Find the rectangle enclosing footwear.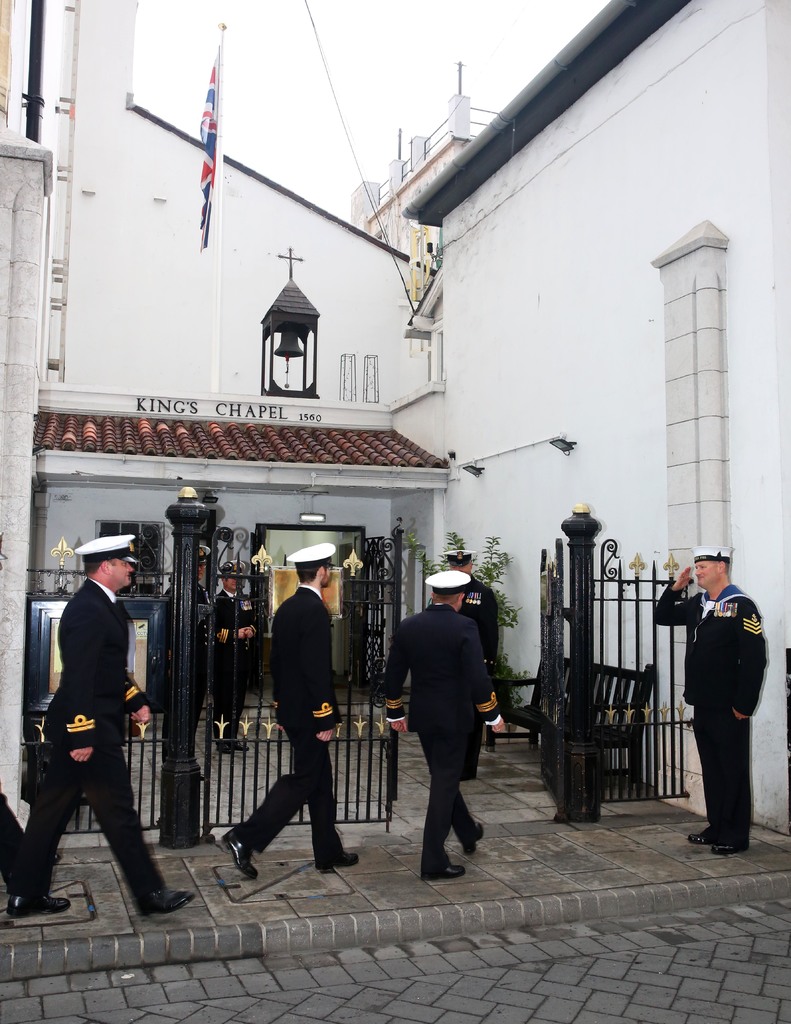
left=464, top=824, right=484, bottom=858.
